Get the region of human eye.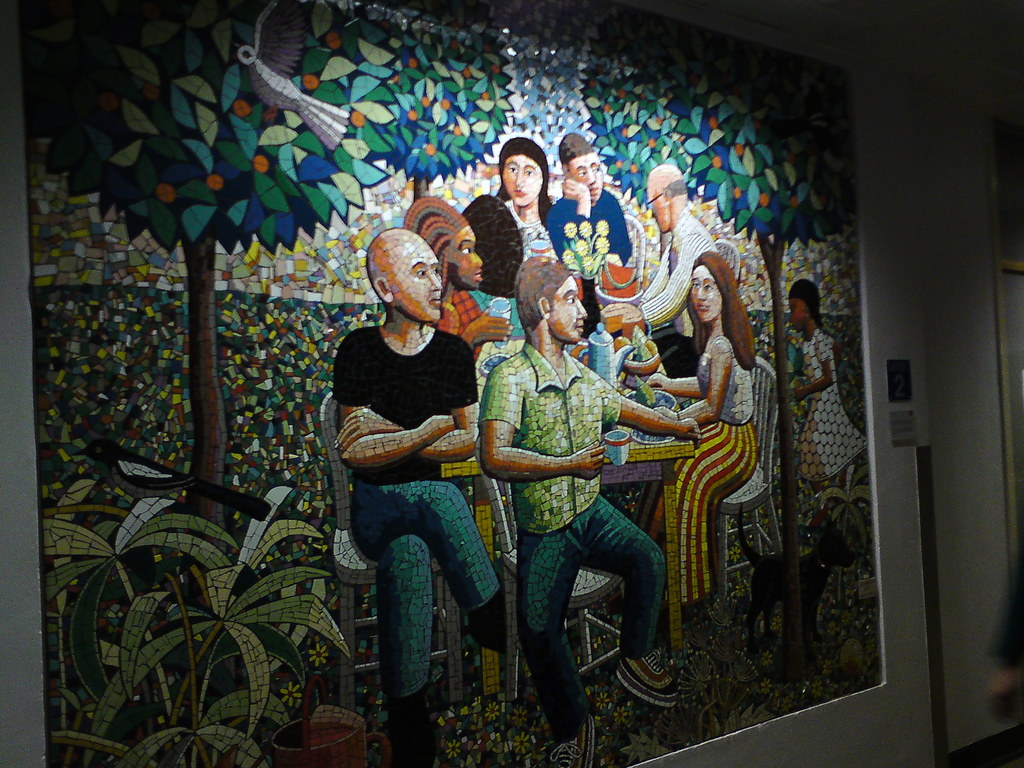
x1=413 y1=268 x2=428 y2=281.
